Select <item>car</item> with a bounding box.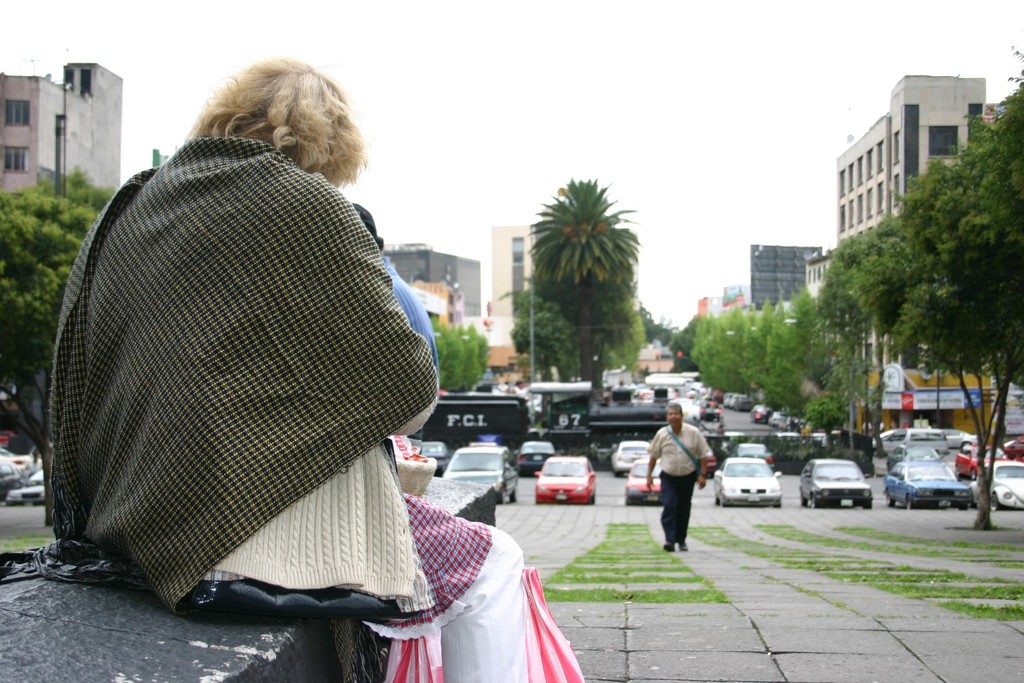
<bbox>942, 429, 977, 454</bbox>.
